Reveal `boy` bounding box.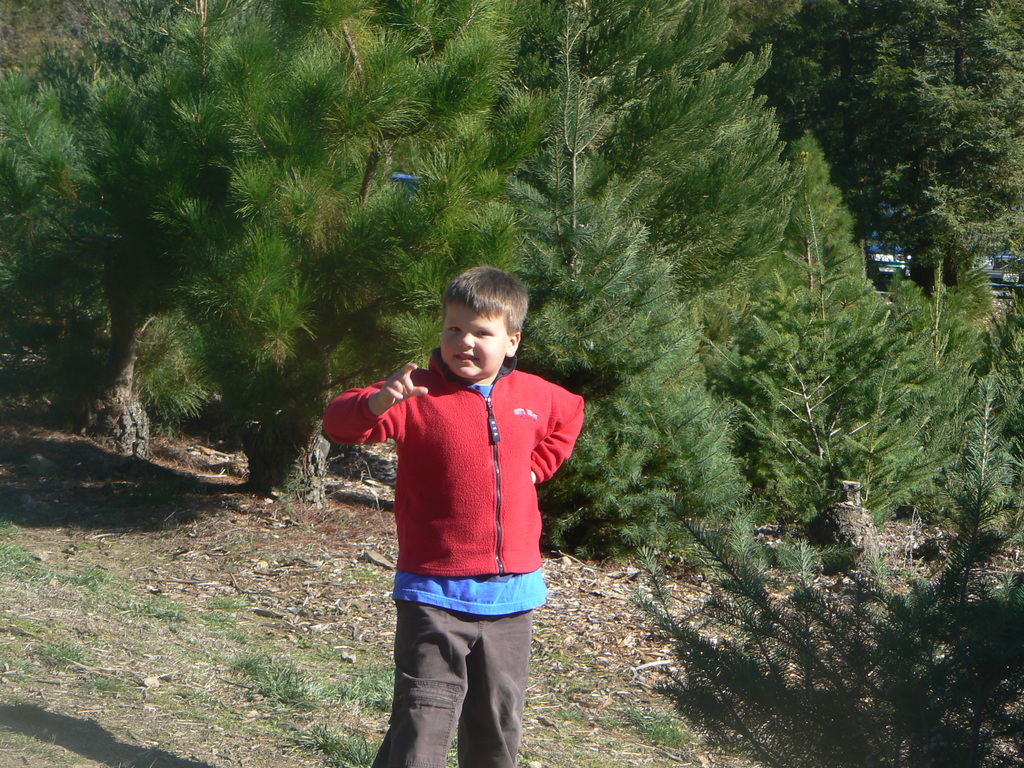
Revealed: select_region(326, 268, 584, 767).
